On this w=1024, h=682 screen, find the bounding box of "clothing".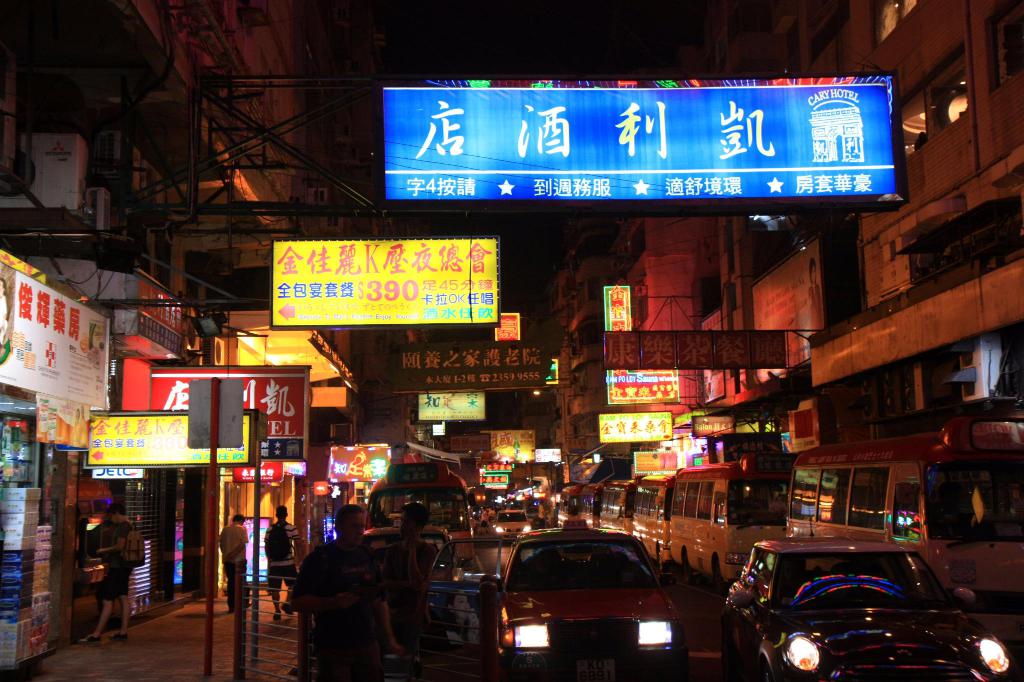
Bounding box: 376/535/430/638.
